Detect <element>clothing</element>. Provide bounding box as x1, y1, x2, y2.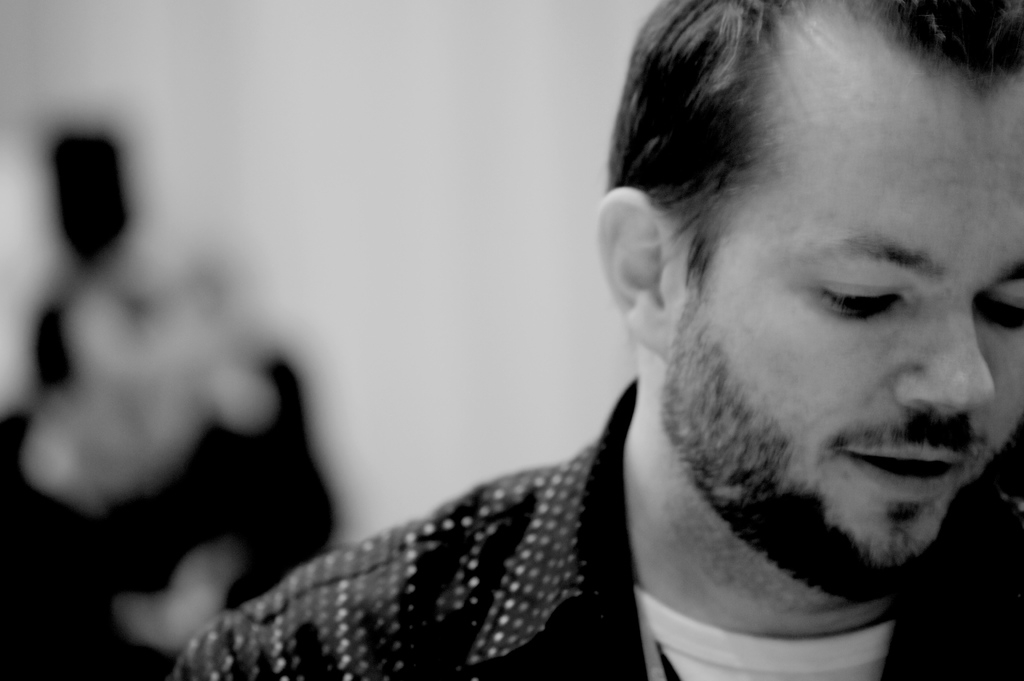
168, 382, 1023, 680.
